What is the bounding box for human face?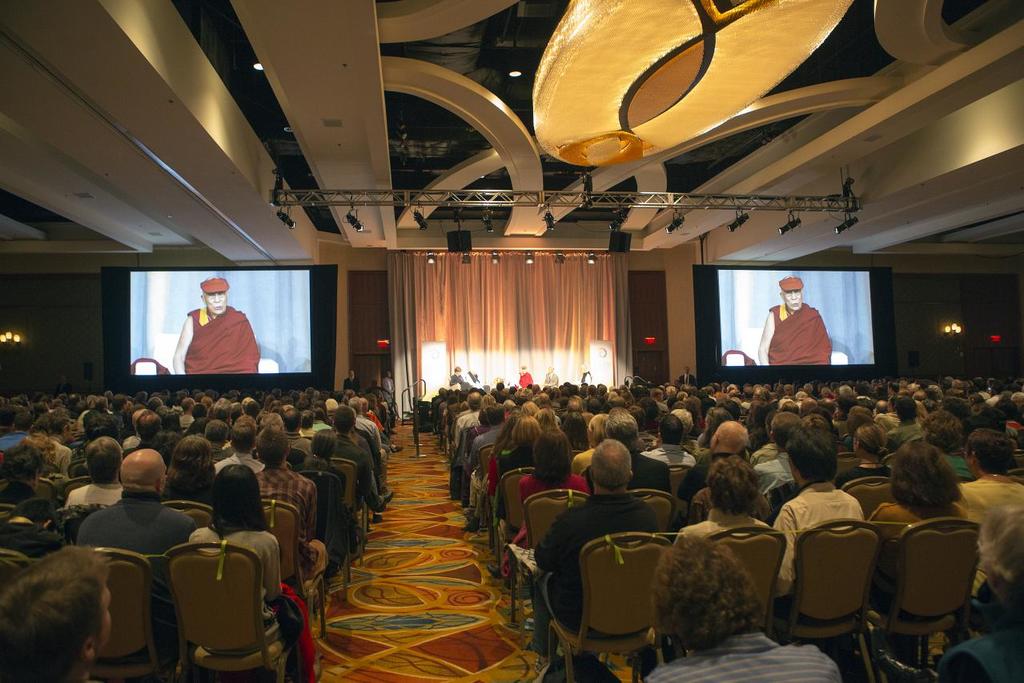
box=[119, 447, 166, 505].
